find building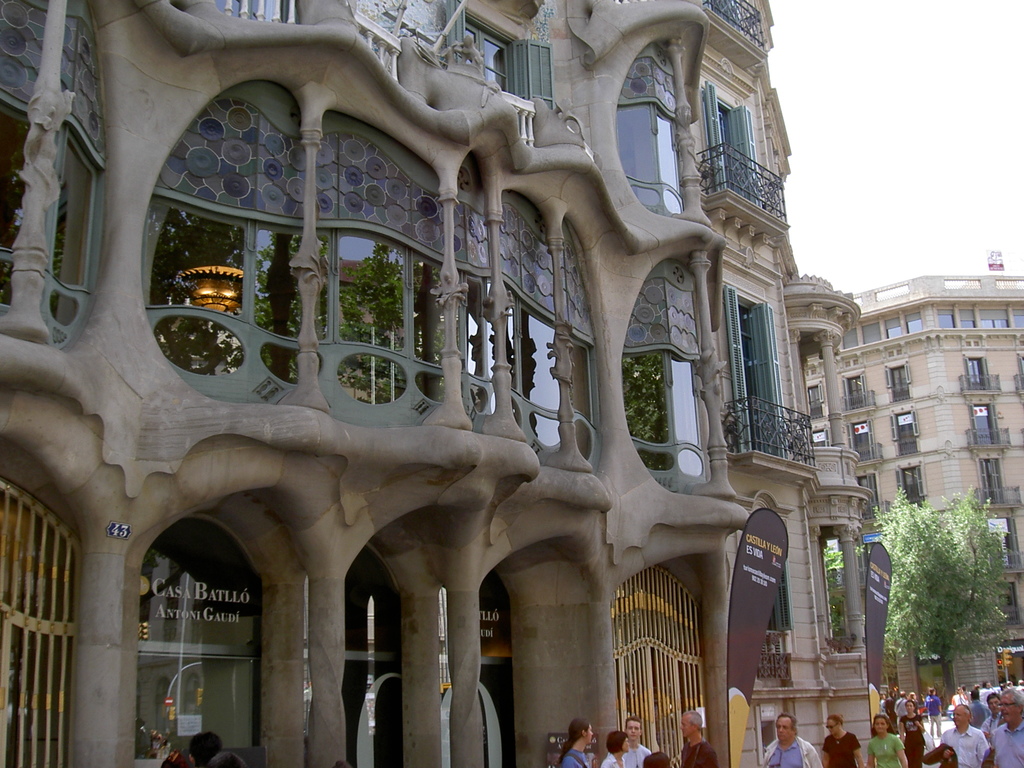
<box>0,0,873,767</box>
